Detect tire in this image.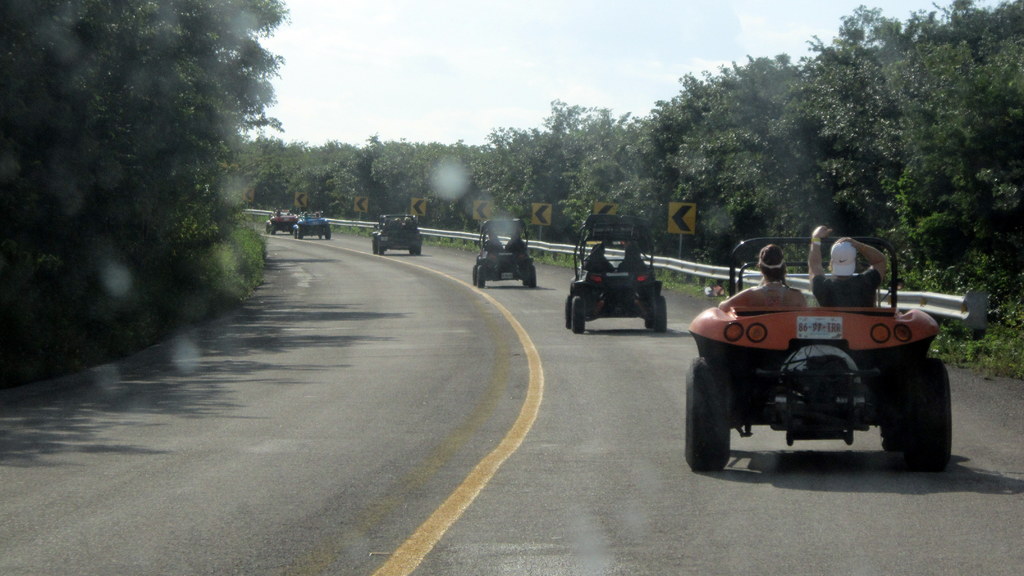
Detection: <region>377, 241, 383, 255</region>.
